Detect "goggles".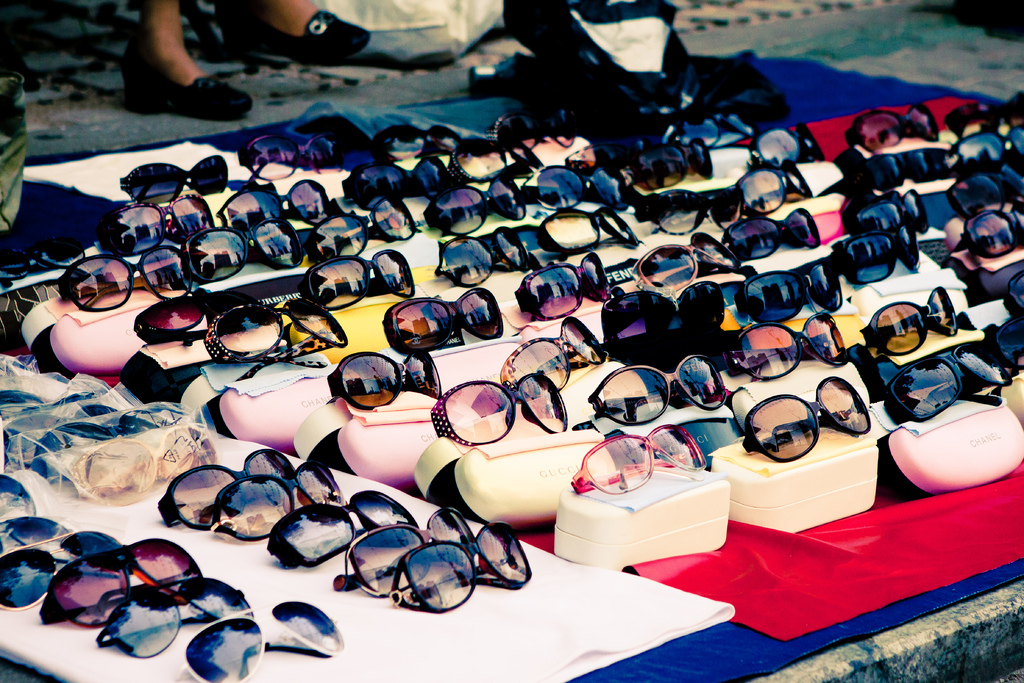
Detected at bbox=(511, 252, 614, 320).
